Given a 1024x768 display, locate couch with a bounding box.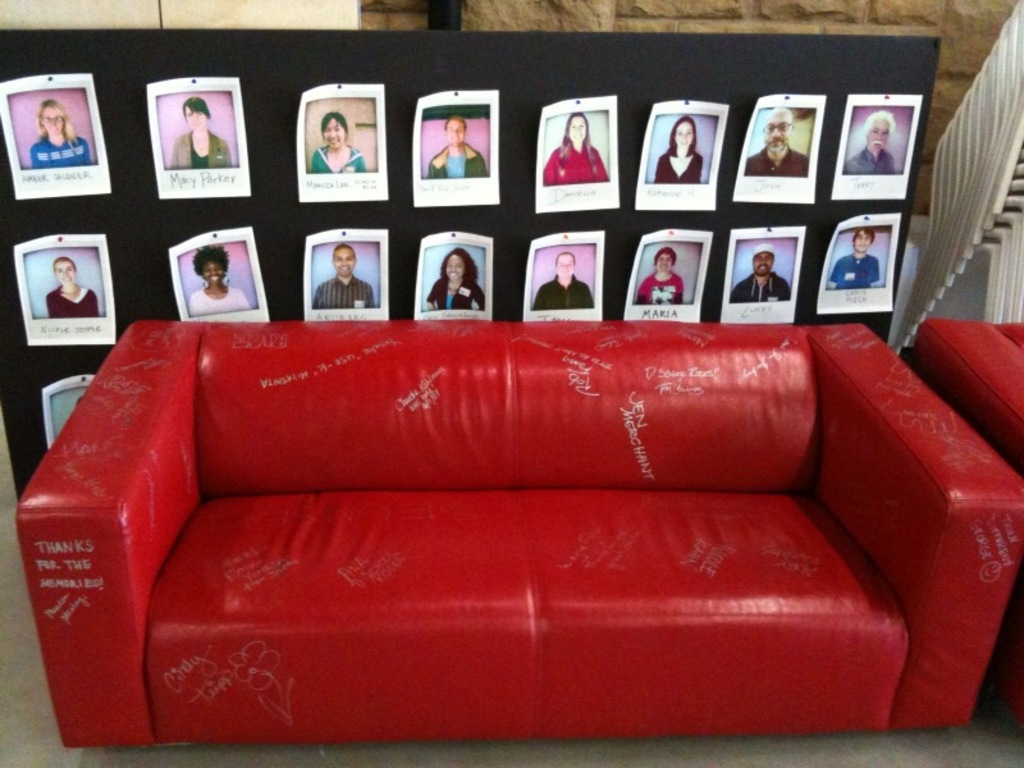
Located: locate(14, 315, 1023, 750).
